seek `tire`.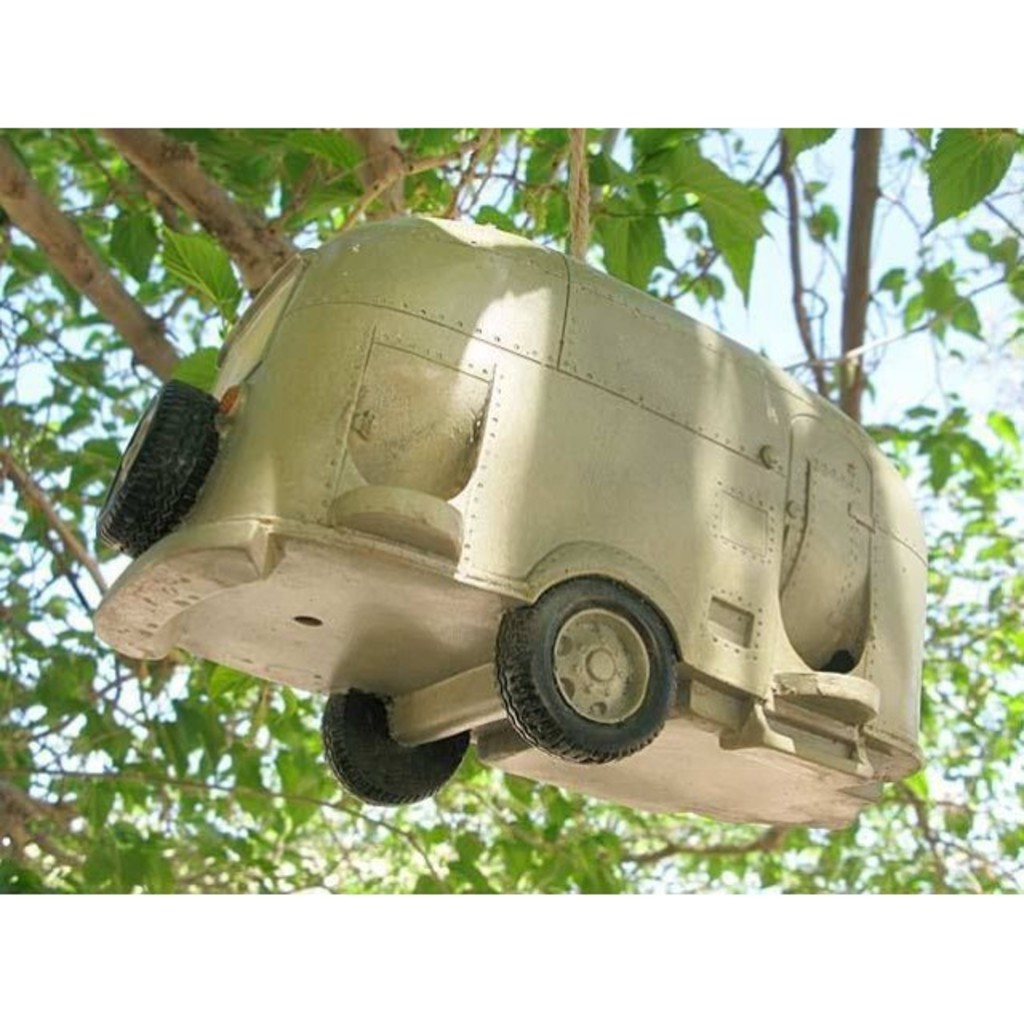
(96, 386, 222, 534).
